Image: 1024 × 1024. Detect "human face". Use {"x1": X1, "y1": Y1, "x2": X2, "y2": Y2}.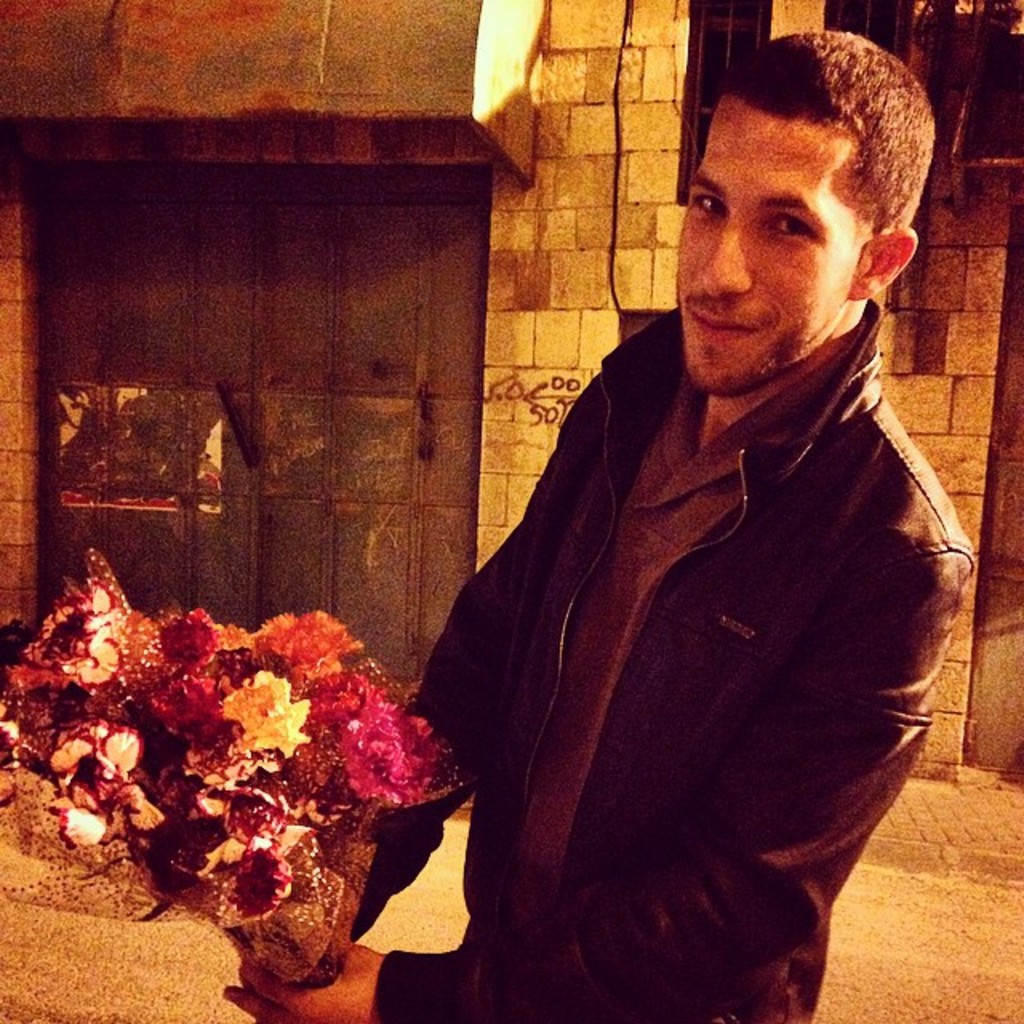
{"x1": 680, "y1": 93, "x2": 846, "y2": 394}.
